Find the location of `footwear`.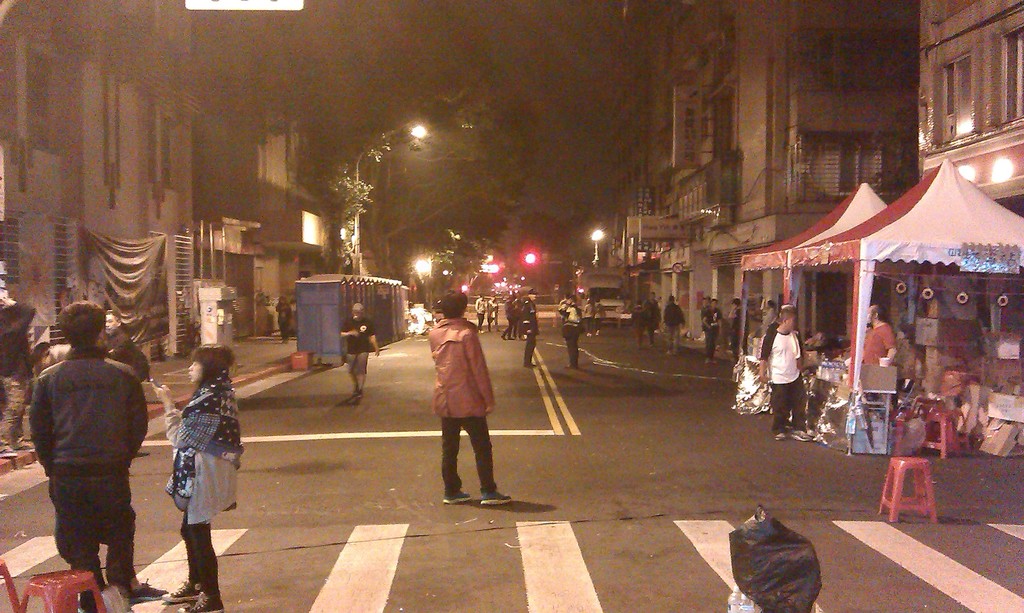
Location: x1=181 y1=595 x2=226 y2=612.
